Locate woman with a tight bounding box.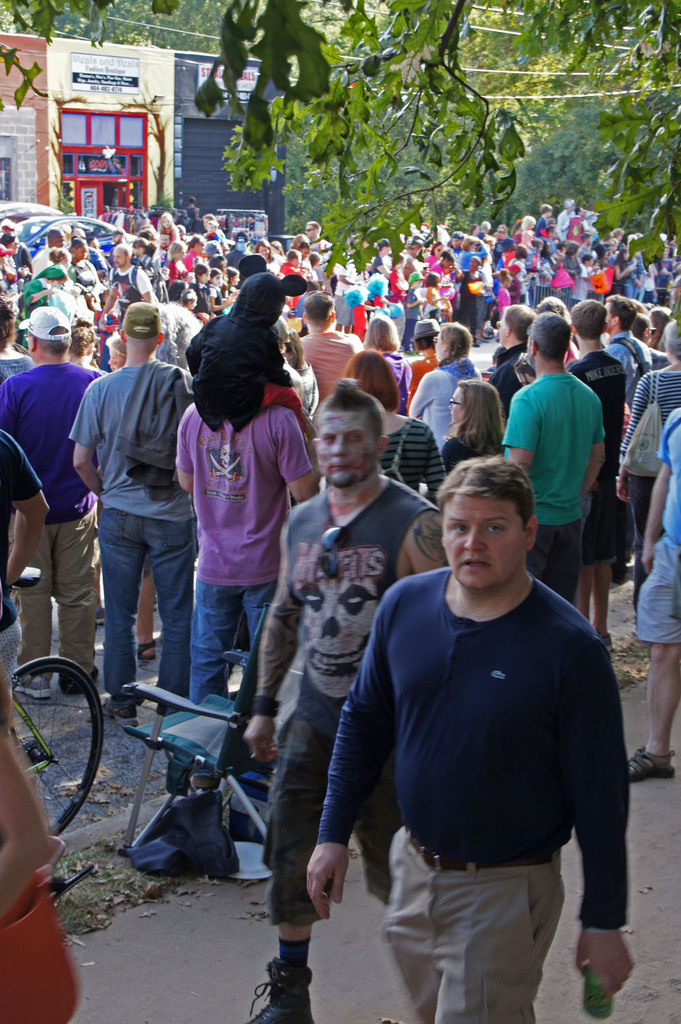
crop(270, 238, 282, 255).
